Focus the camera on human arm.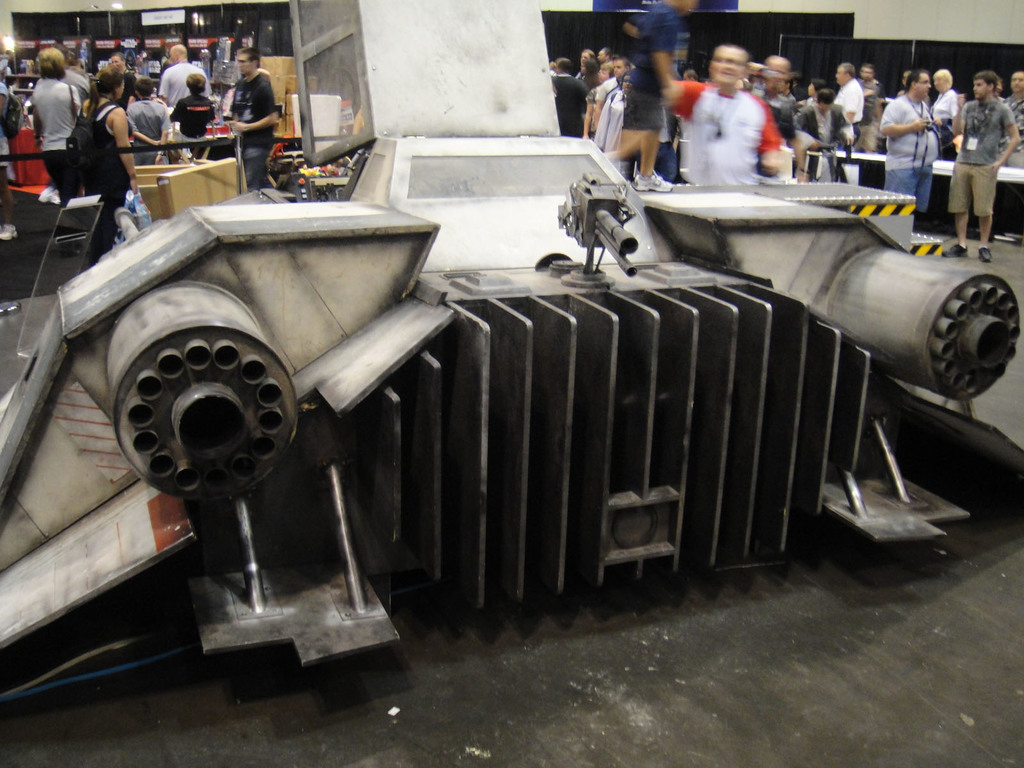
Focus region: bbox=(959, 104, 968, 138).
